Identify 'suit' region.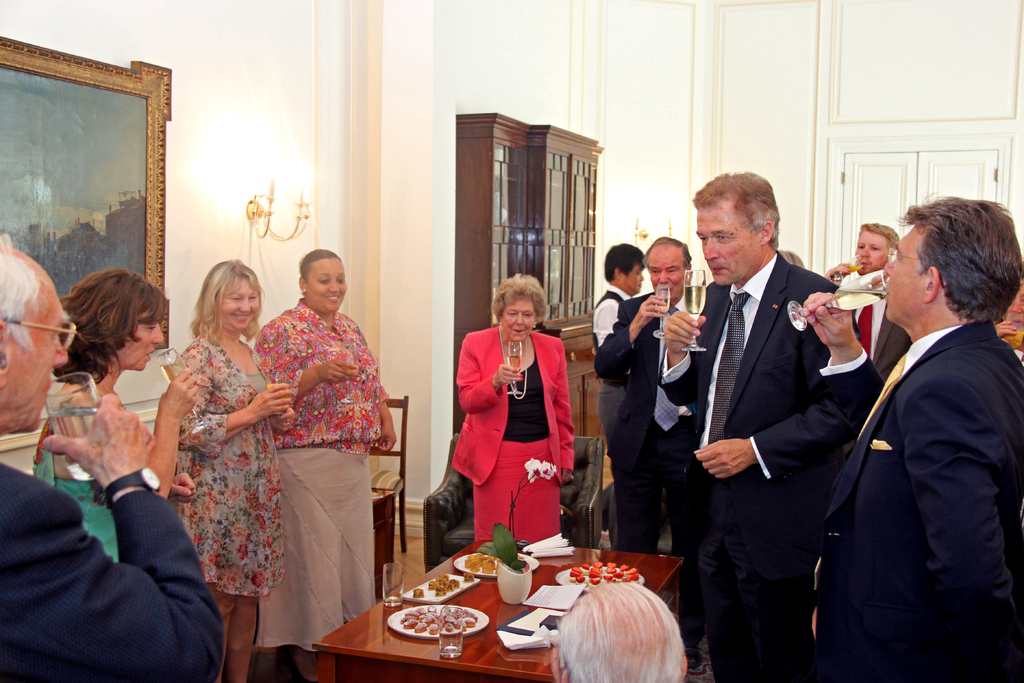
Region: x1=830 y1=198 x2=1018 y2=674.
